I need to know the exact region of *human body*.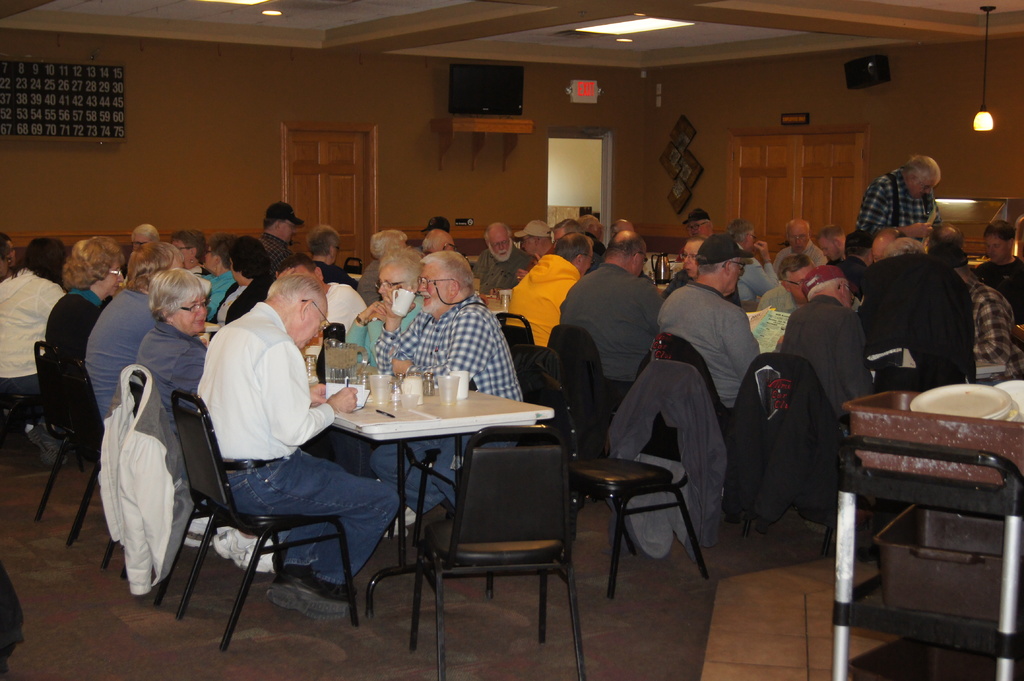
Region: [x1=919, y1=241, x2=1023, y2=388].
